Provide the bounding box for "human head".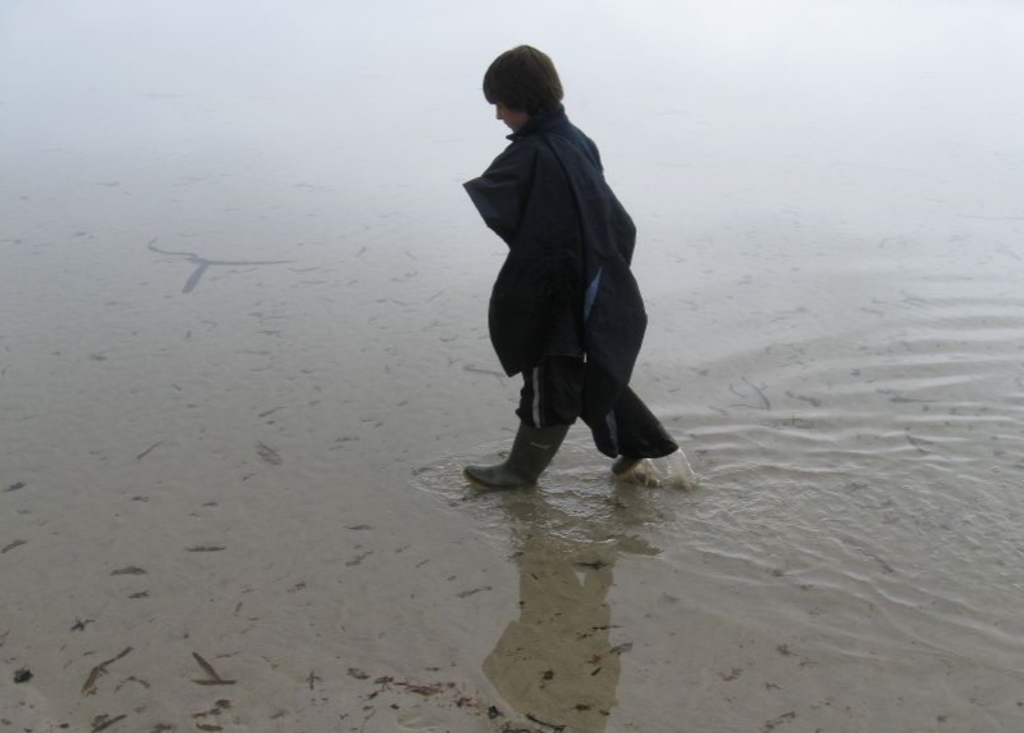
(x1=465, y1=39, x2=571, y2=134).
